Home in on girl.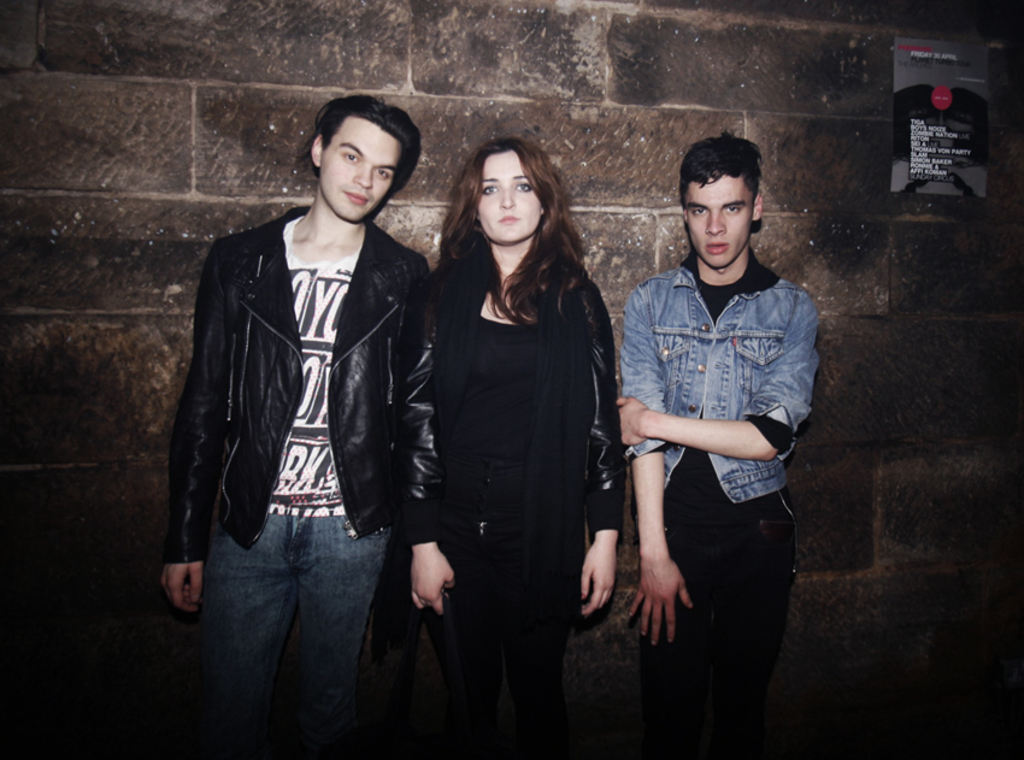
Homed in at <region>404, 132, 622, 759</region>.
